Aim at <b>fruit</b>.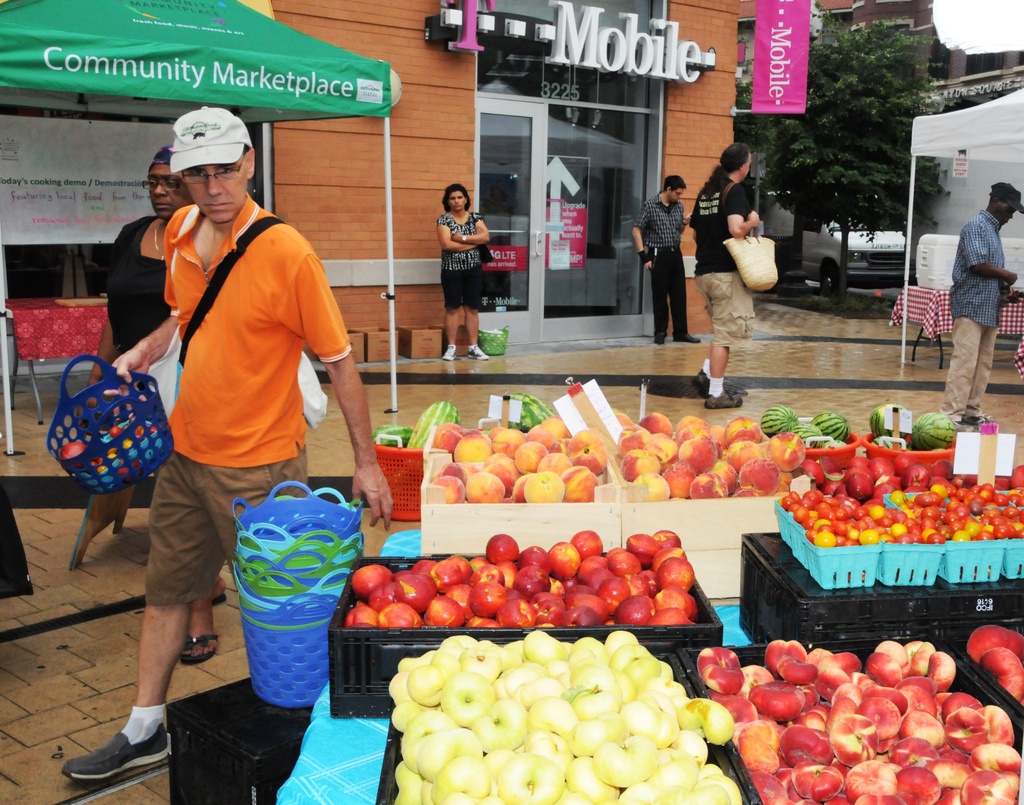
Aimed at box(406, 401, 461, 450).
